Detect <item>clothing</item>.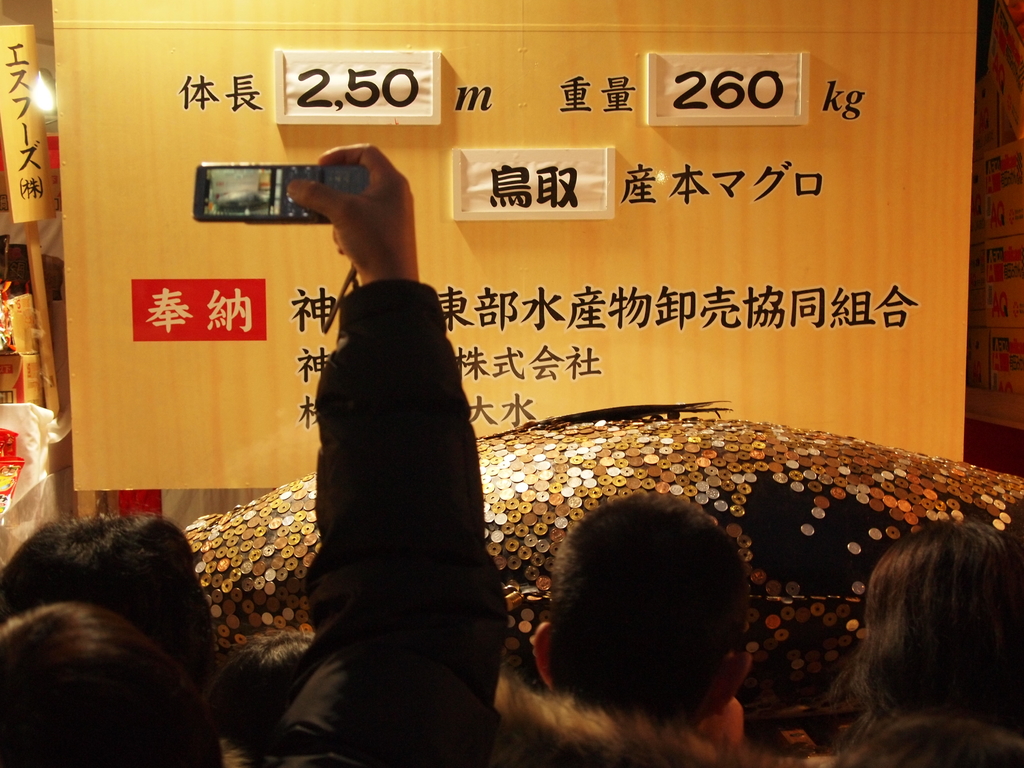
Detected at rect(213, 274, 508, 767).
